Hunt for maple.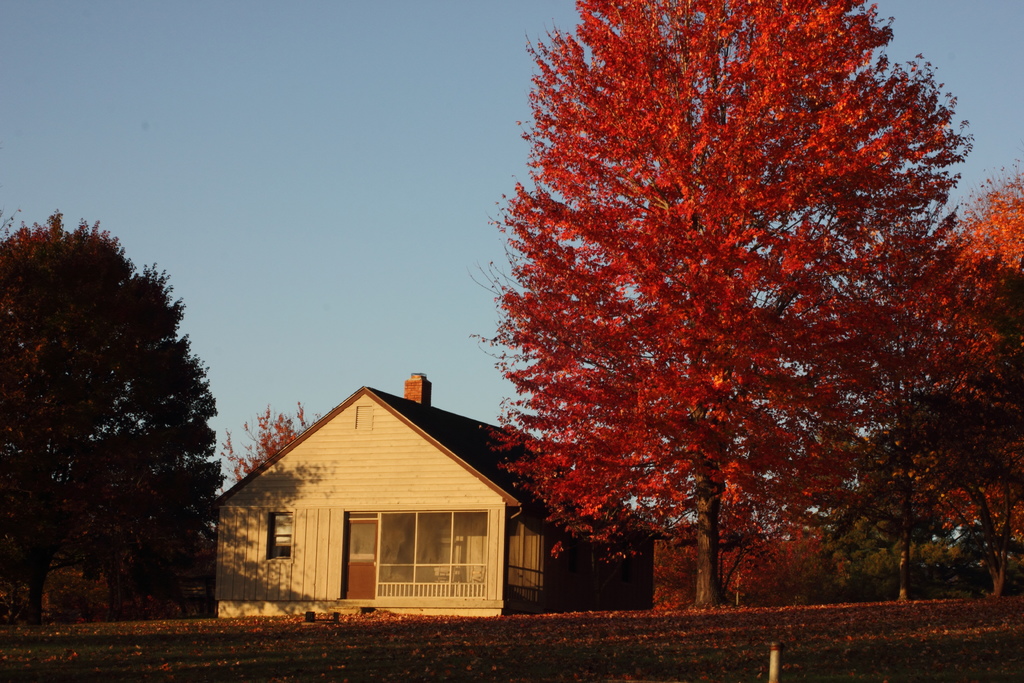
Hunted down at detection(223, 394, 324, 483).
